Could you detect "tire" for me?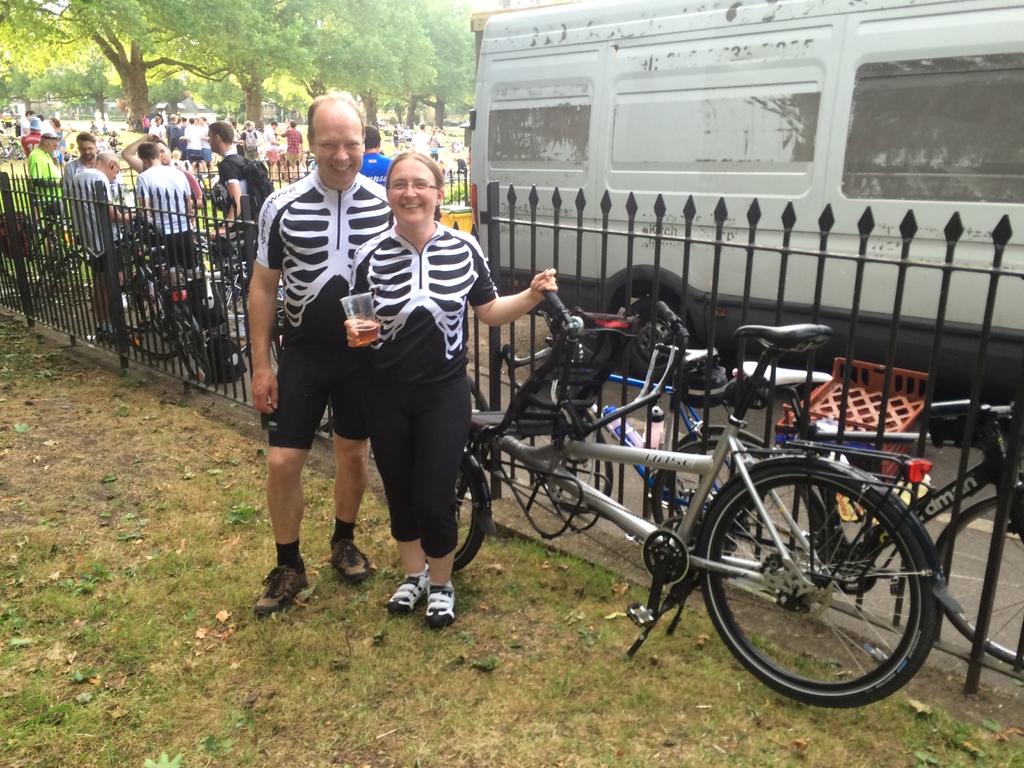
Detection result: 99 278 177 360.
